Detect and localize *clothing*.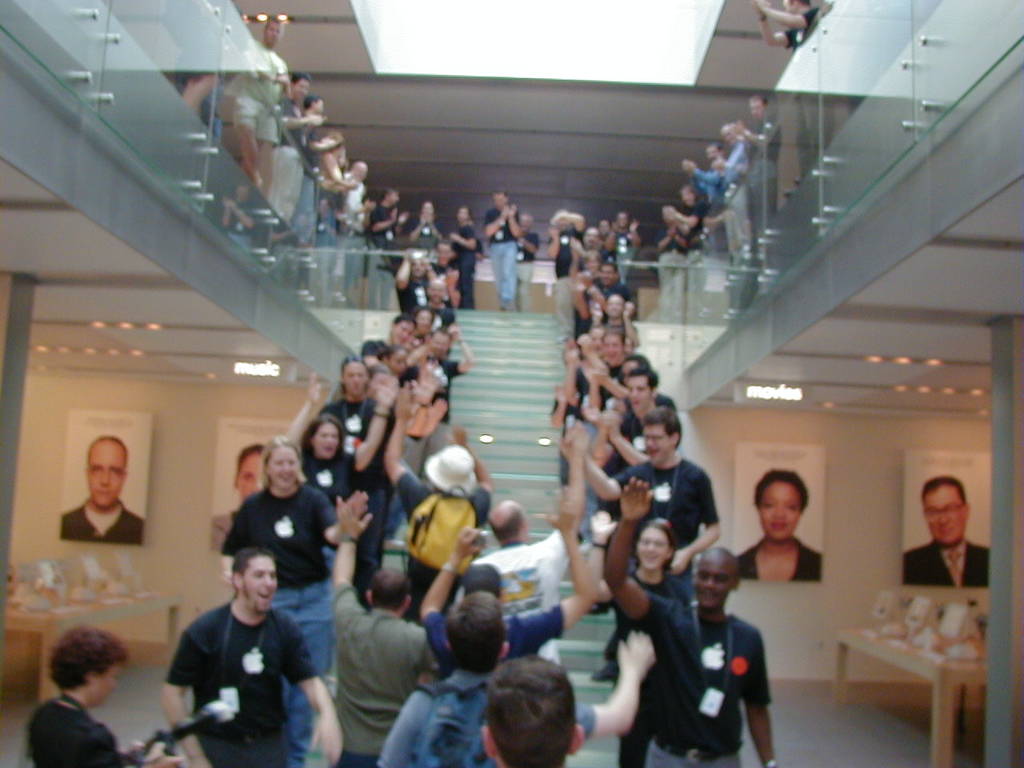
Localized at l=492, t=246, r=528, b=300.
